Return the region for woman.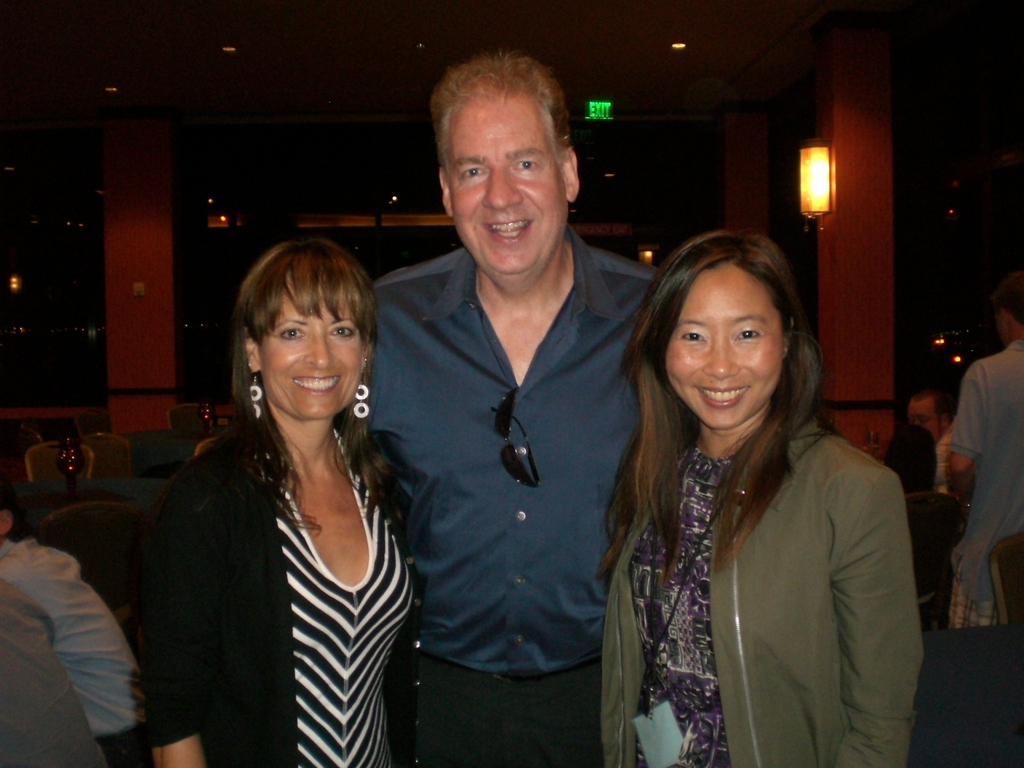
bbox(127, 232, 434, 767).
